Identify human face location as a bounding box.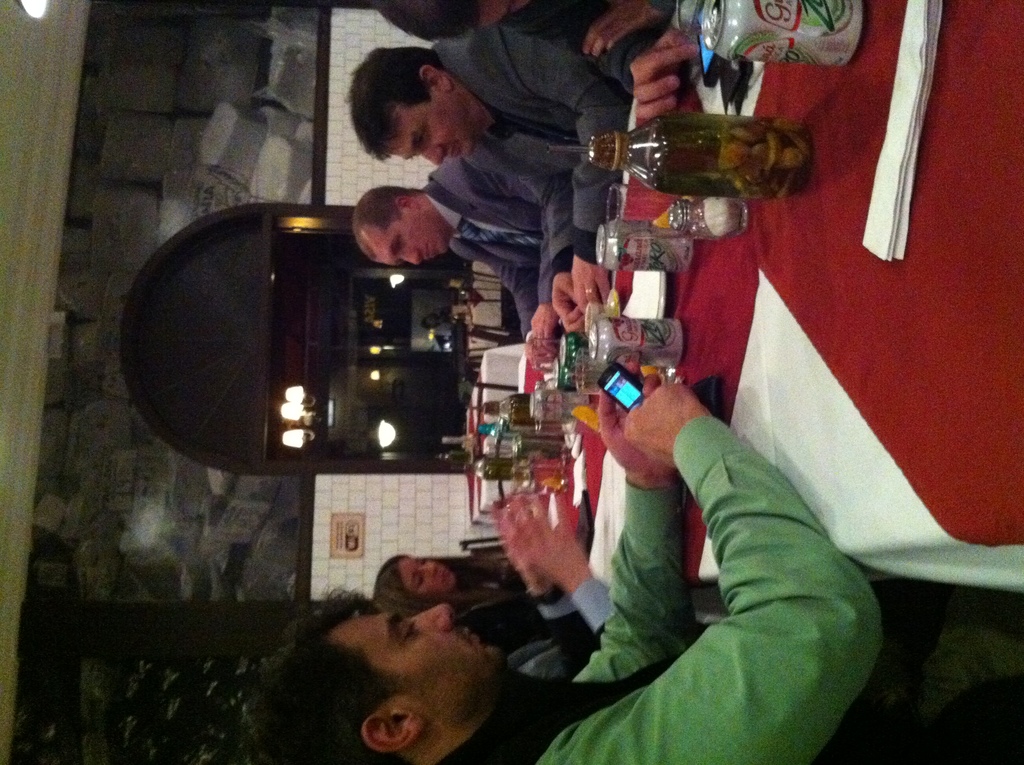
[332, 604, 511, 714].
